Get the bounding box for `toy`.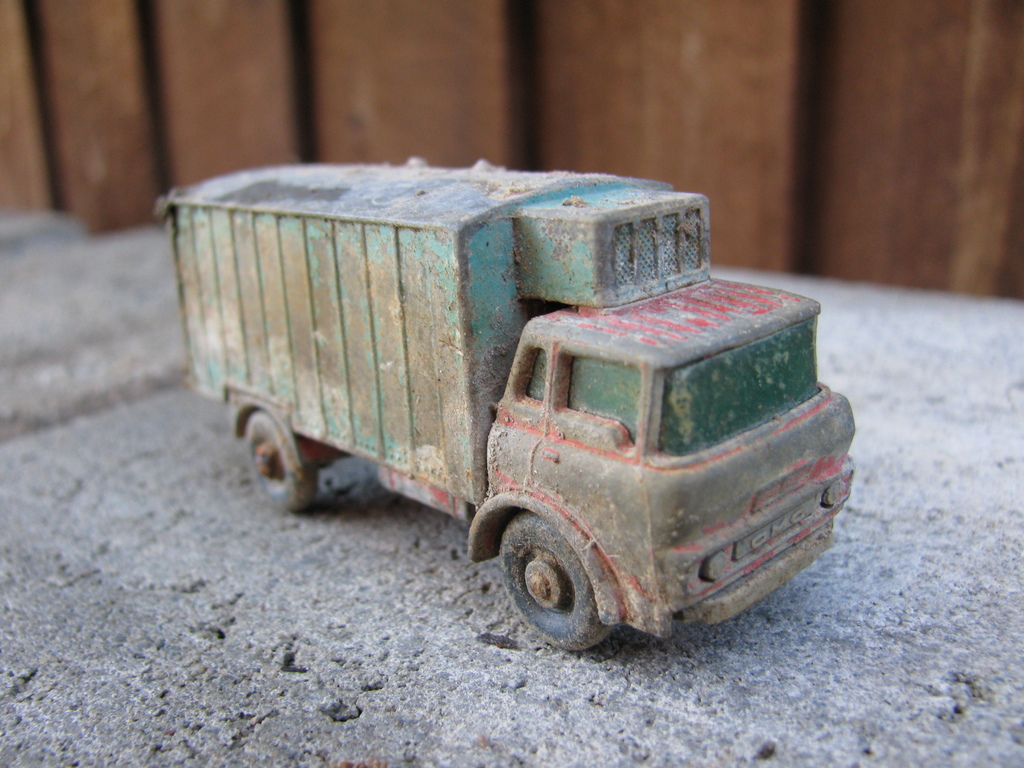
box(154, 168, 859, 650).
